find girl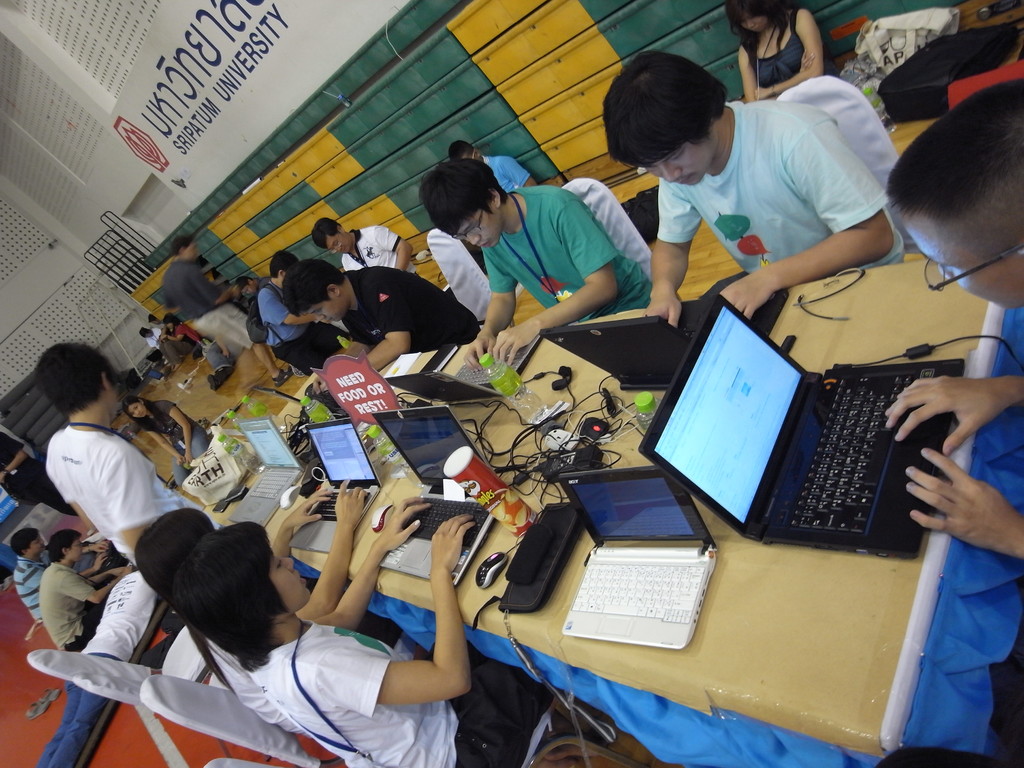
[719,0,836,101]
